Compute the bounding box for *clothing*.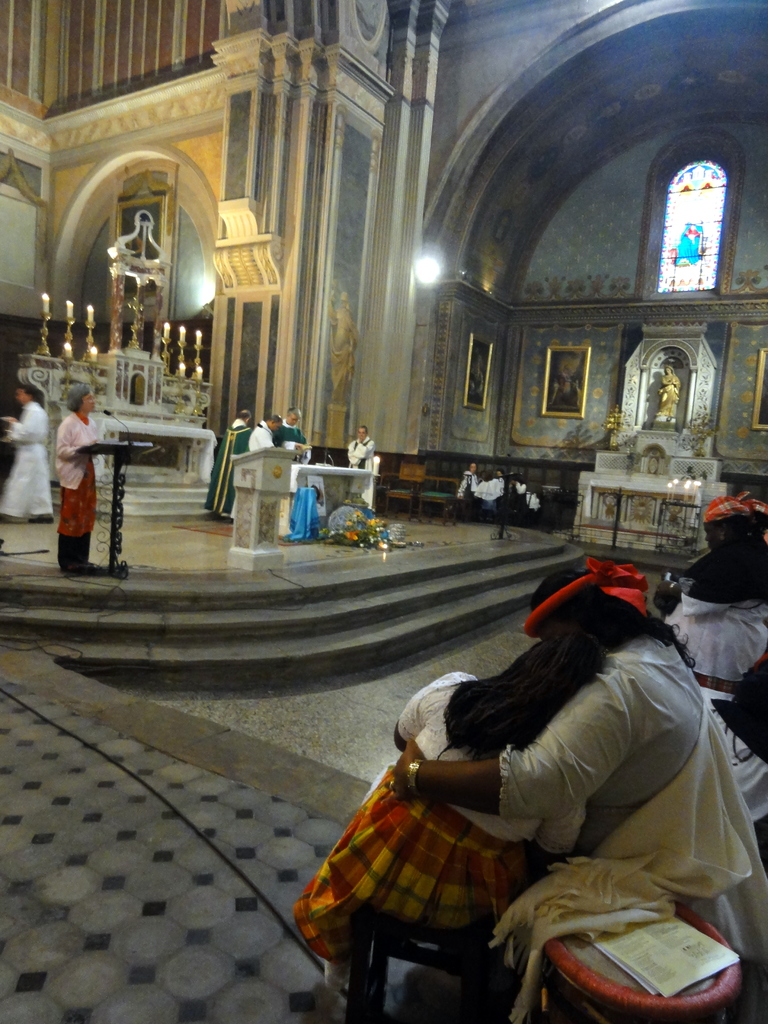
247/420/275/450.
